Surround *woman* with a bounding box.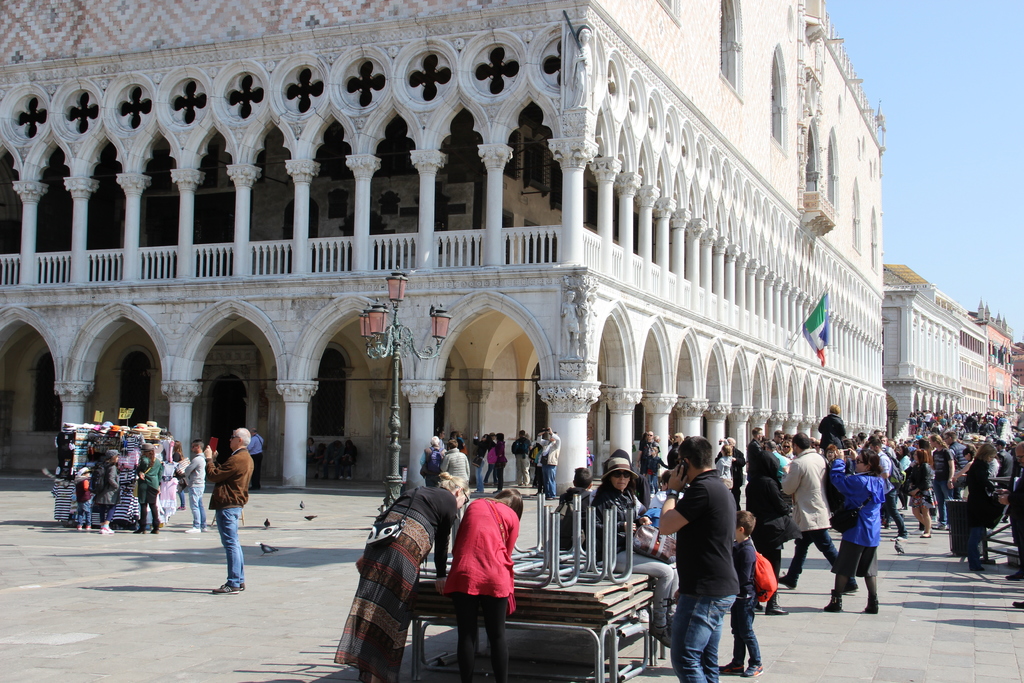
[964, 440, 995, 482].
